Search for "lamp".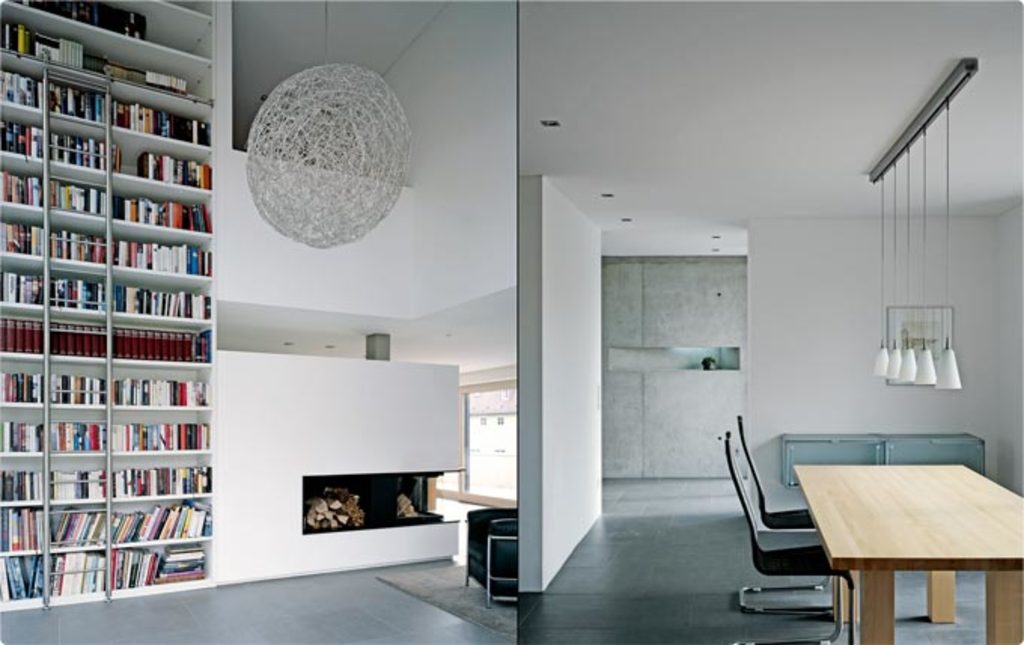
Found at box(931, 96, 964, 395).
